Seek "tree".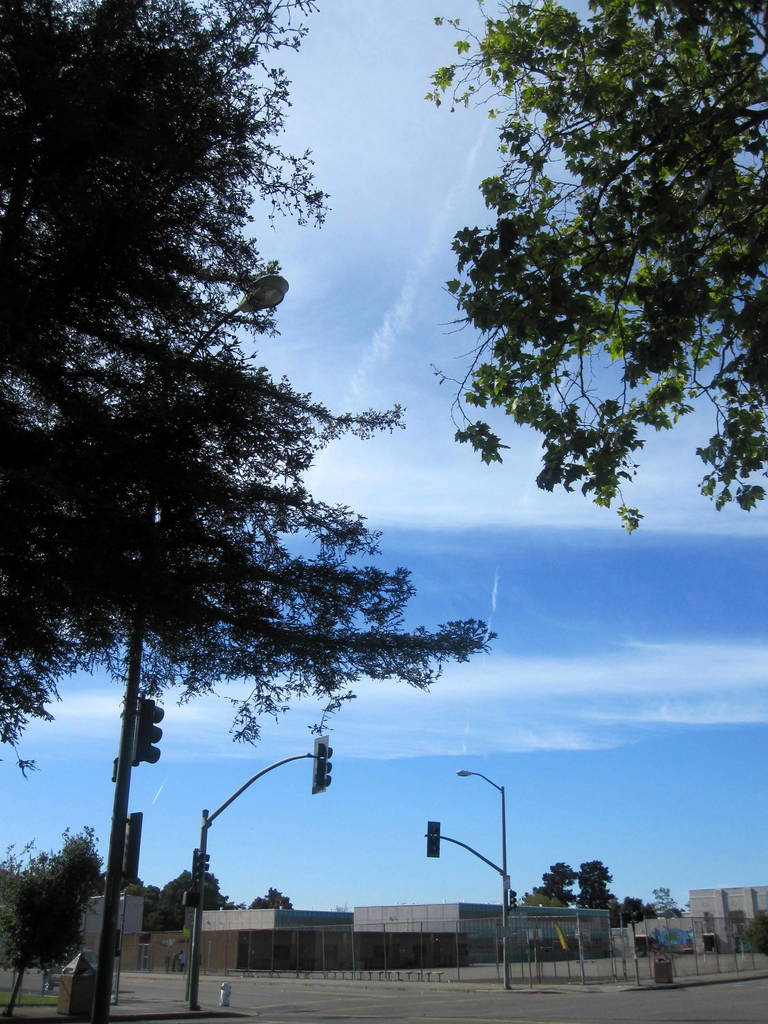
520:854:583:915.
